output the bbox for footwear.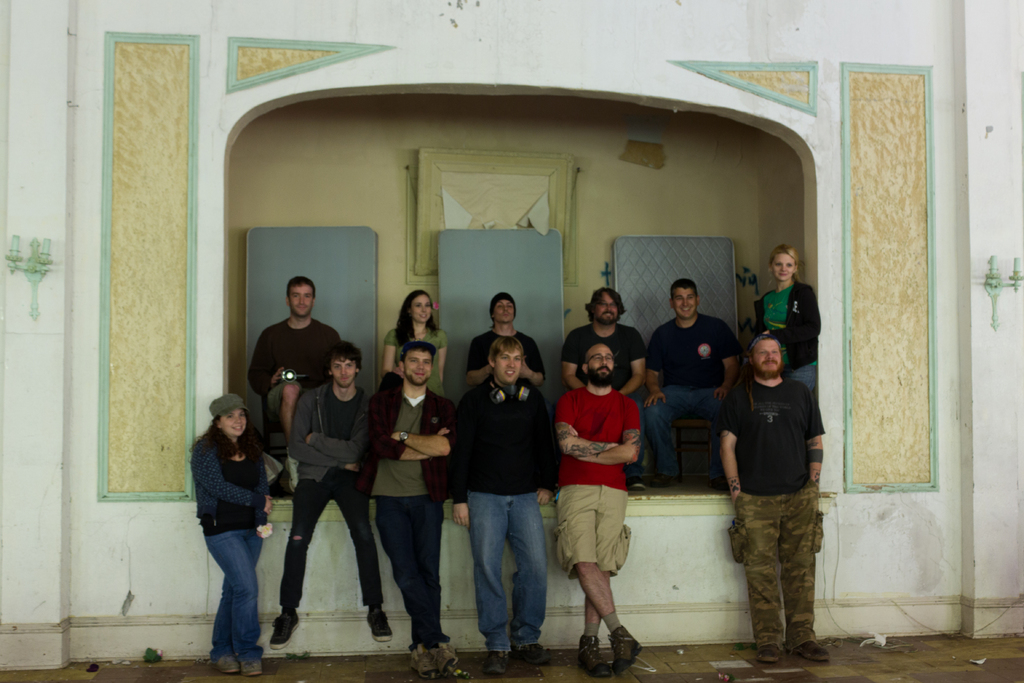
{"x1": 481, "y1": 649, "x2": 510, "y2": 679}.
